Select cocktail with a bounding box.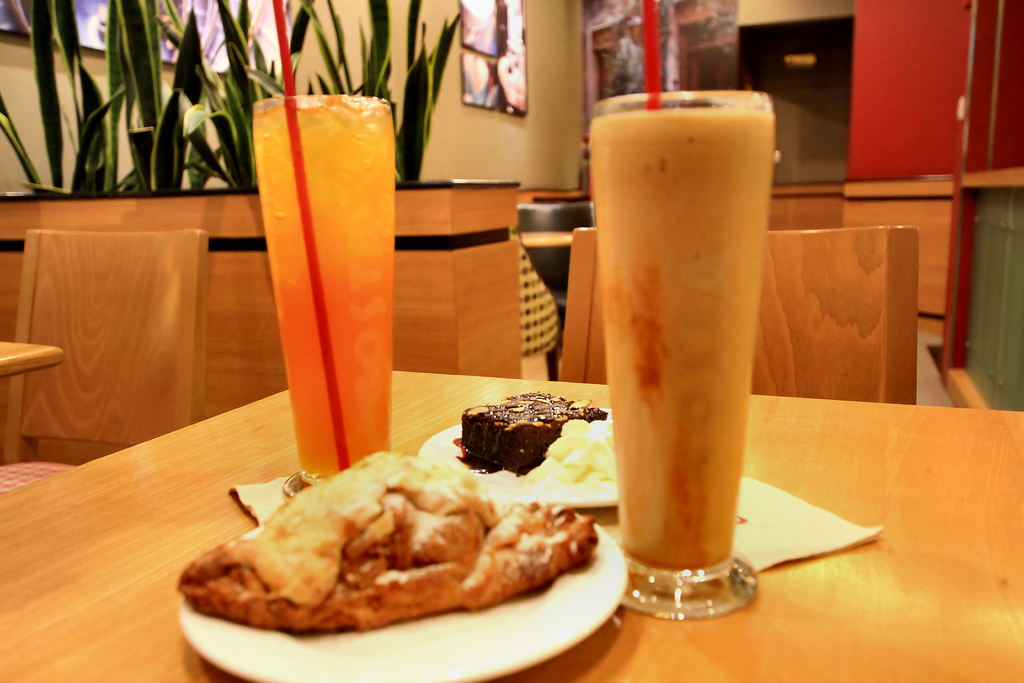
248, 0, 396, 491.
